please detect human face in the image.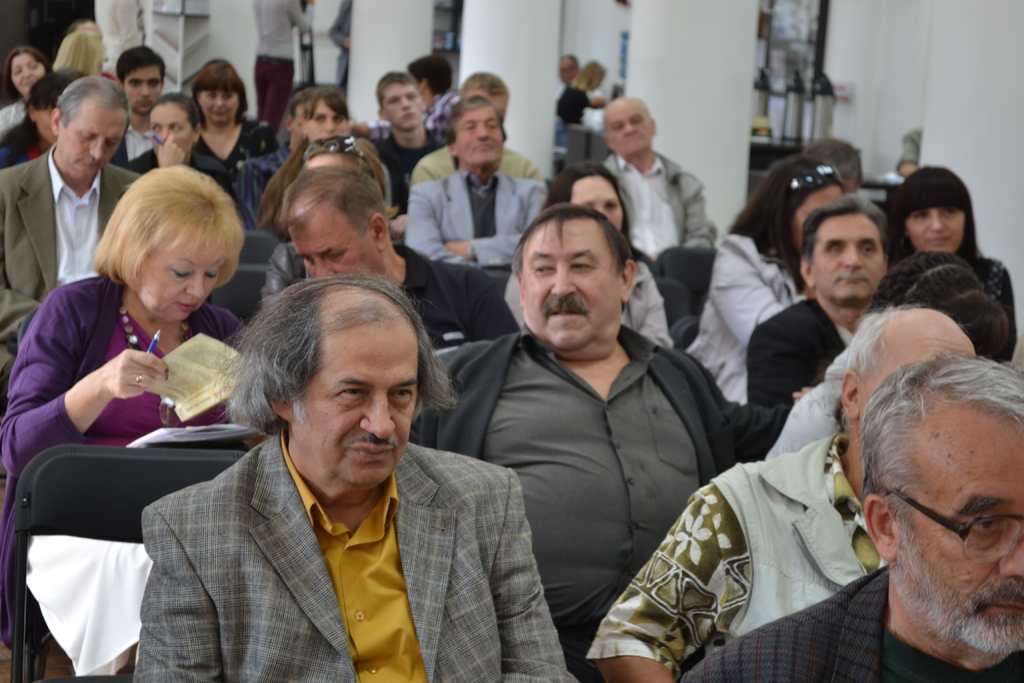
left=8, top=47, right=44, bottom=94.
